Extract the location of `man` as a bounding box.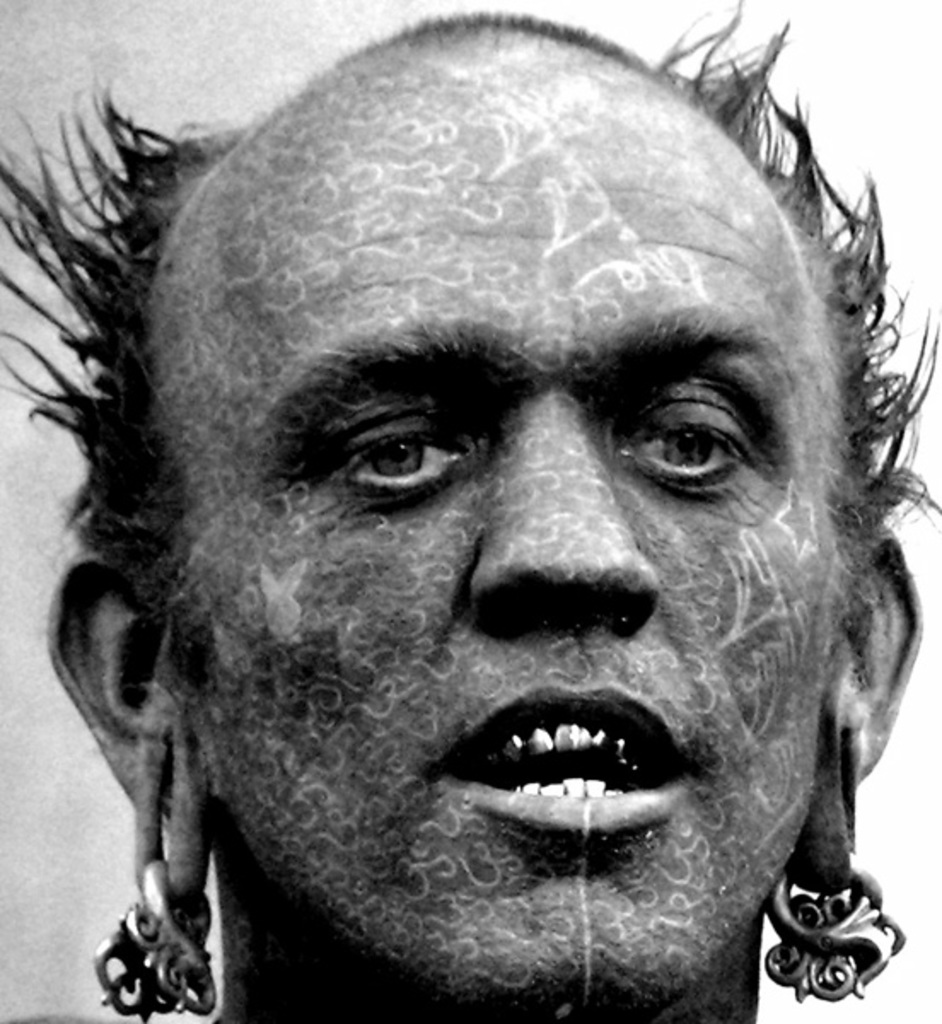
box(31, 26, 941, 1019).
